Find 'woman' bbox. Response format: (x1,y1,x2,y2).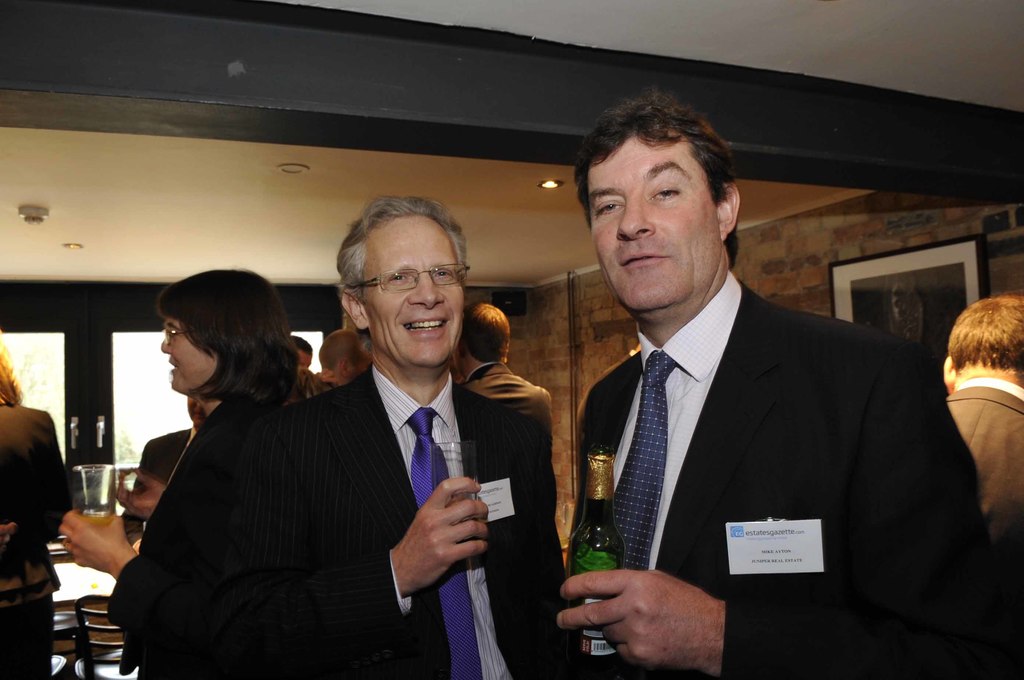
(0,360,70,547).
